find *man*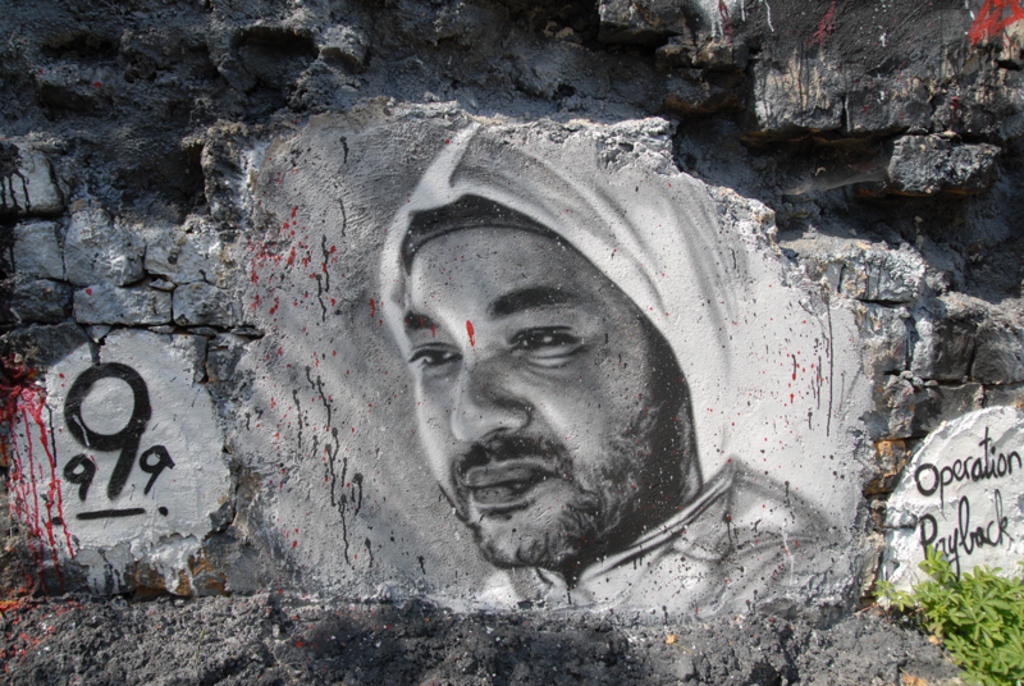
rect(393, 120, 736, 591)
